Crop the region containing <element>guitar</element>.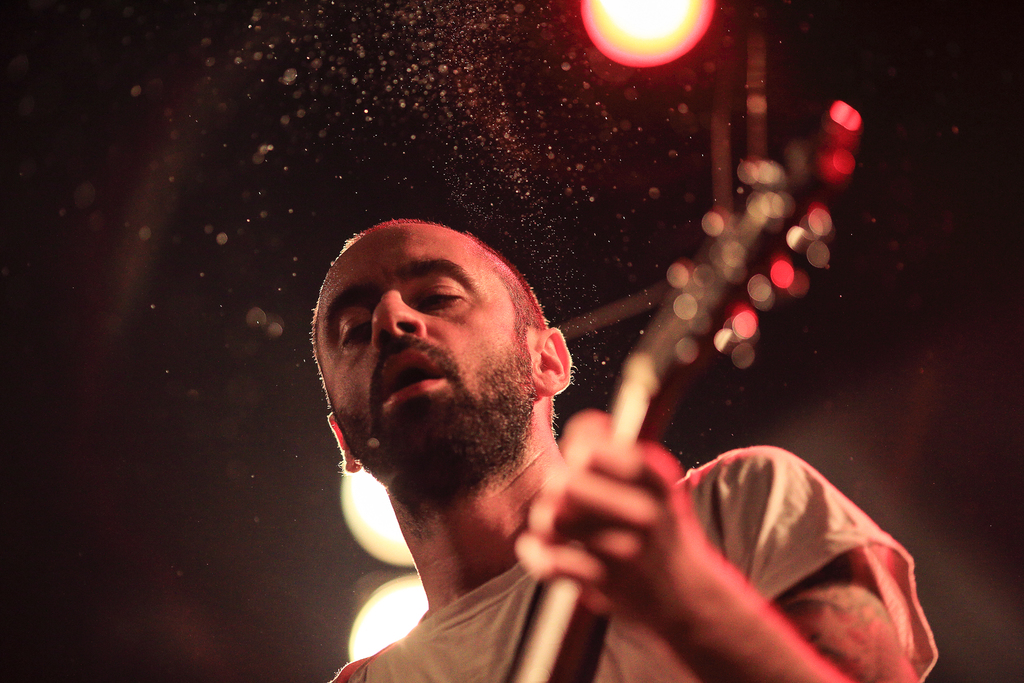
Crop region: bbox=(504, 108, 865, 682).
